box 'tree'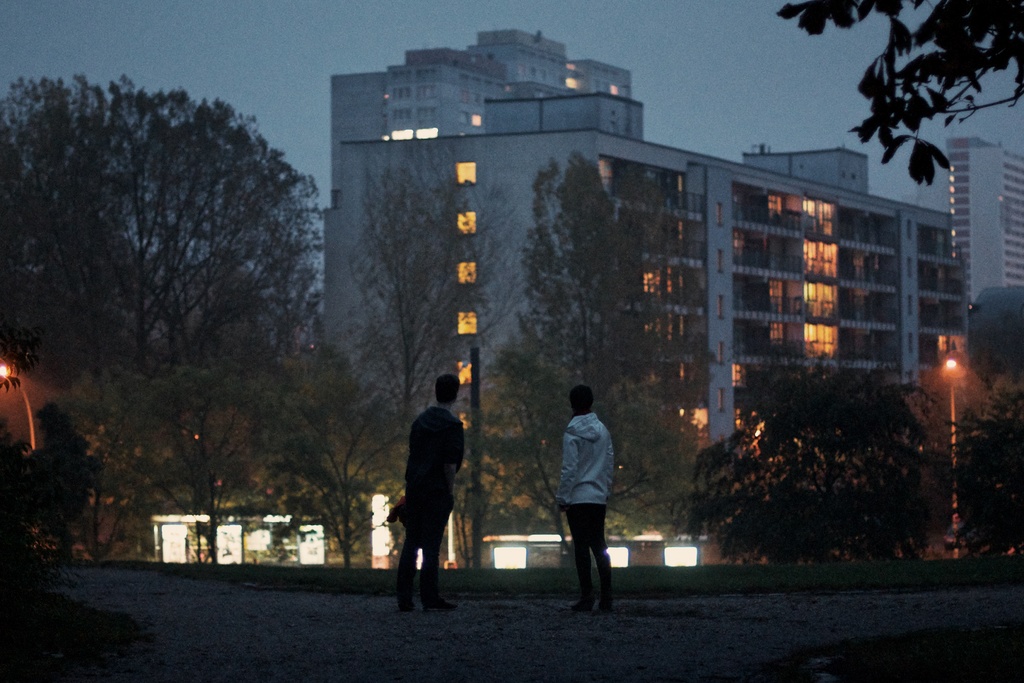
672:358:935:567
